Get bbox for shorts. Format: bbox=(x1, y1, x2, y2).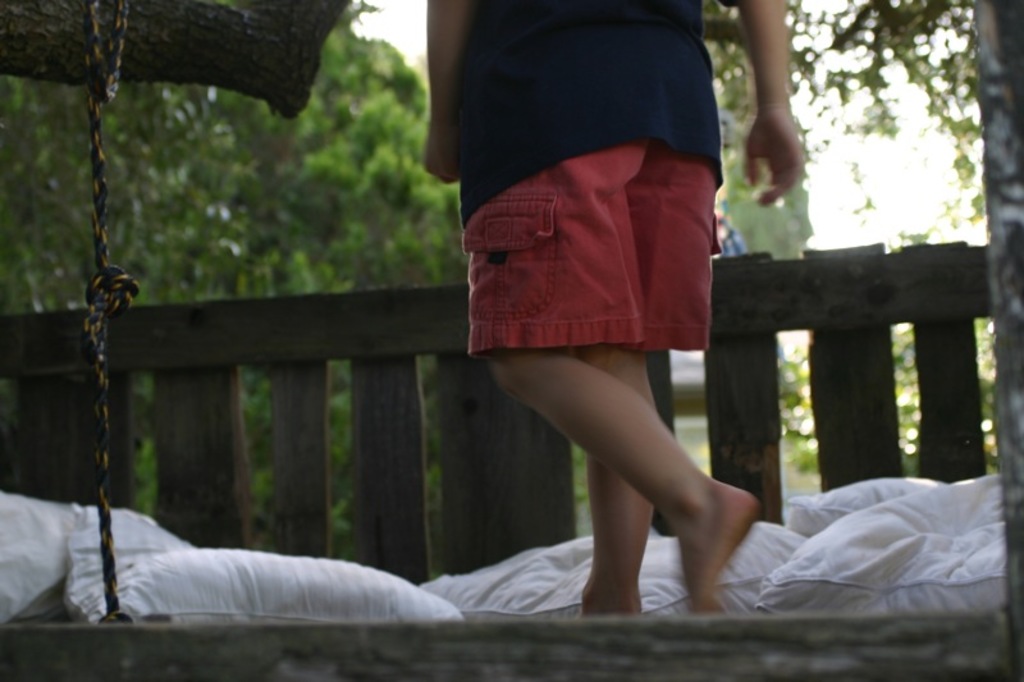
bbox=(475, 183, 690, 356).
